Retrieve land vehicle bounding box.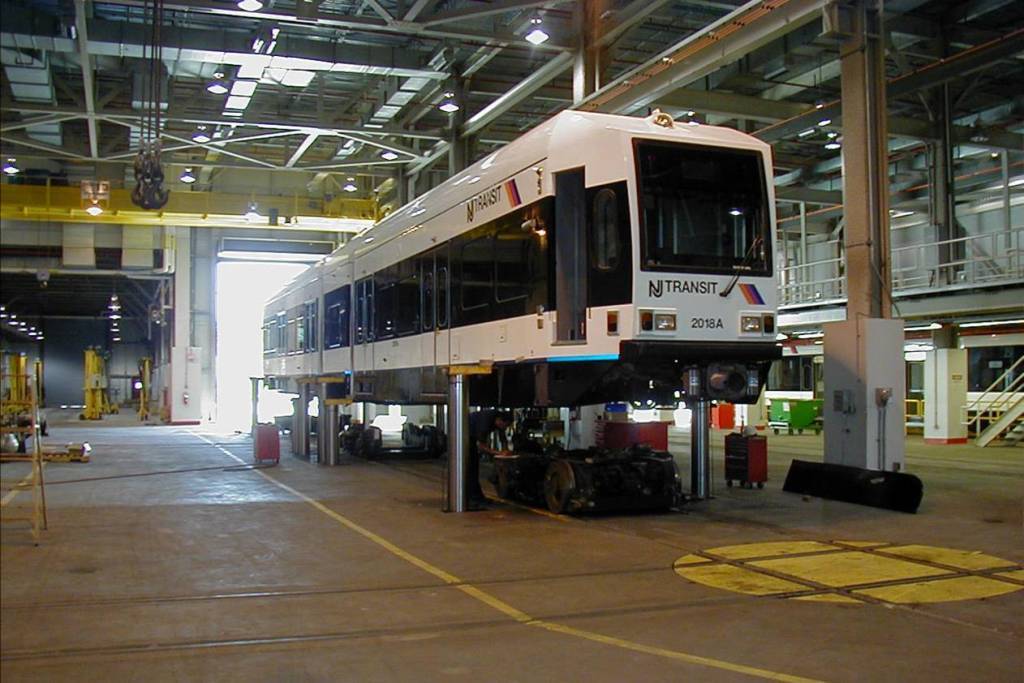
Bounding box: [262,104,785,409].
